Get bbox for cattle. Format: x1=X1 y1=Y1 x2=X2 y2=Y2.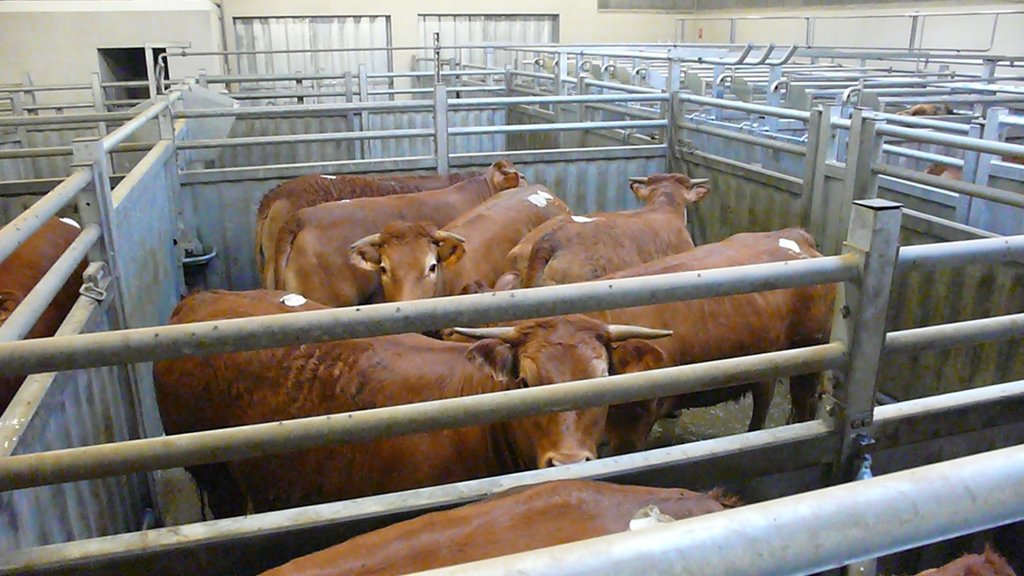
x1=269 y1=156 x2=519 y2=306.
